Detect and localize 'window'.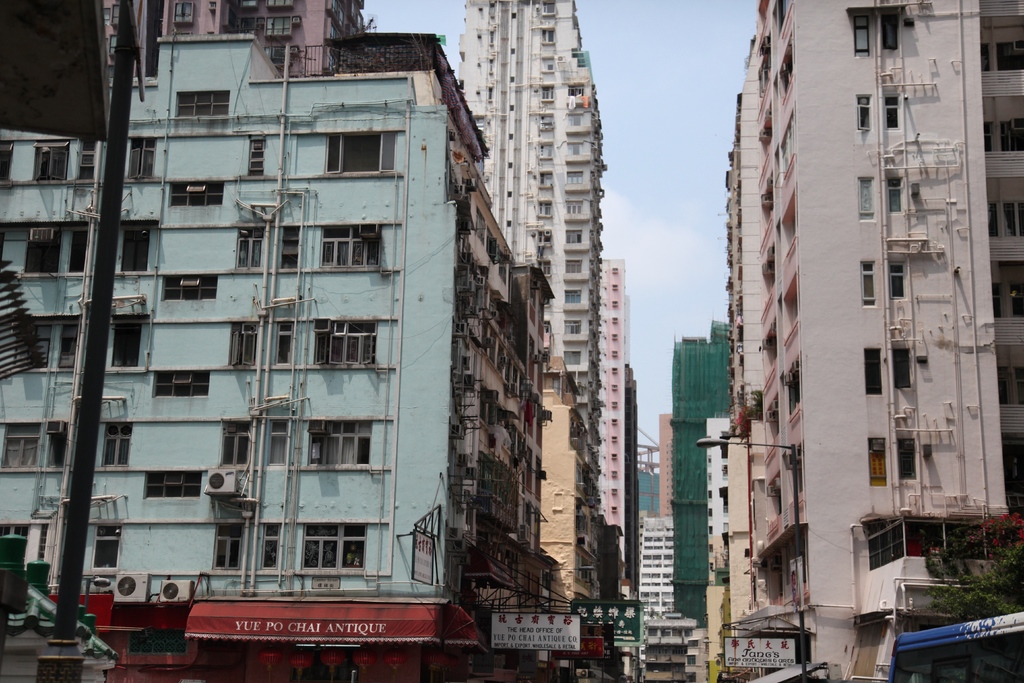
Localized at [149,371,210,397].
